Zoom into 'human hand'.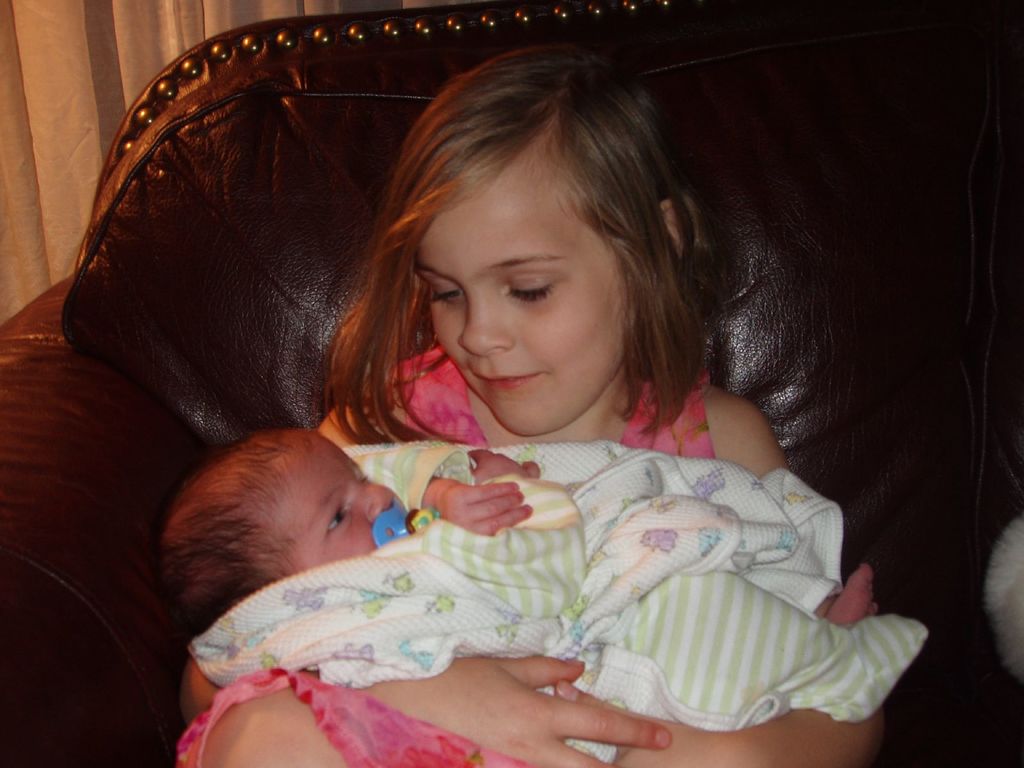
Zoom target: <box>430,464,531,559</box>.
